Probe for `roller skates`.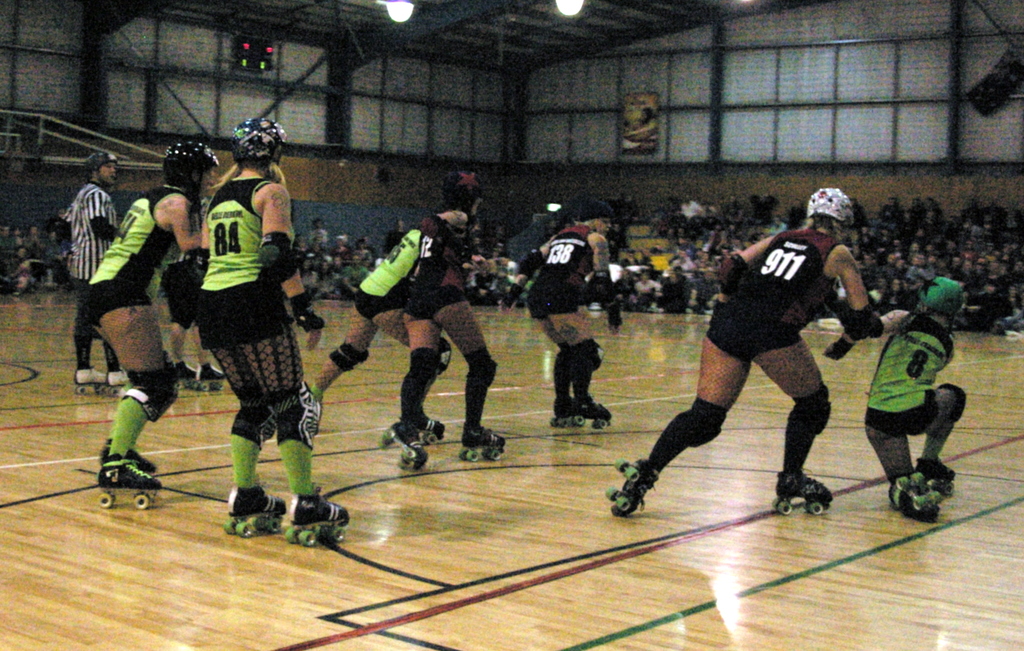
Probe result: Rect(75, 366, 109, 390).
